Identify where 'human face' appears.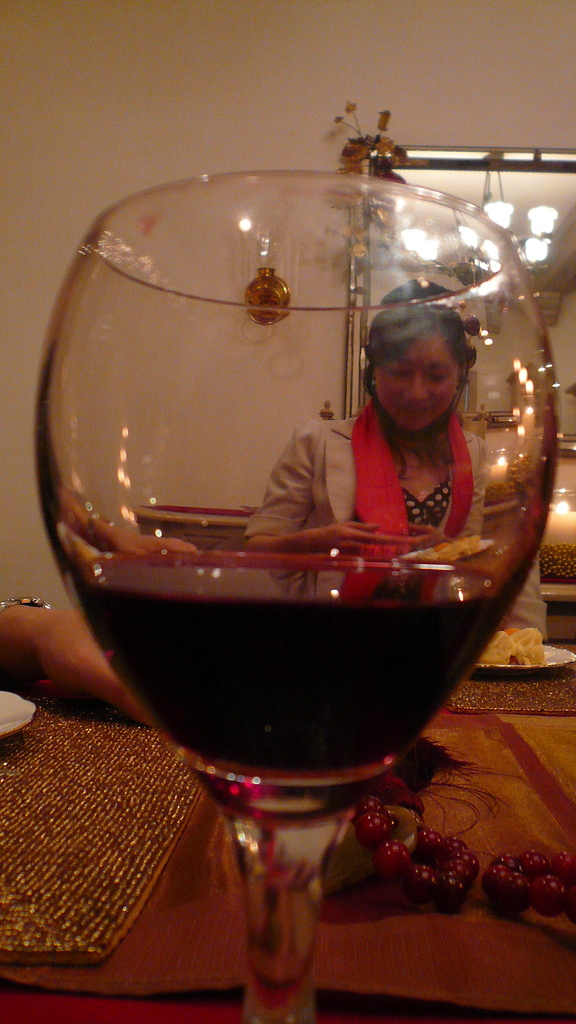
Appears at bbox=[368, 308, 475, 418].
